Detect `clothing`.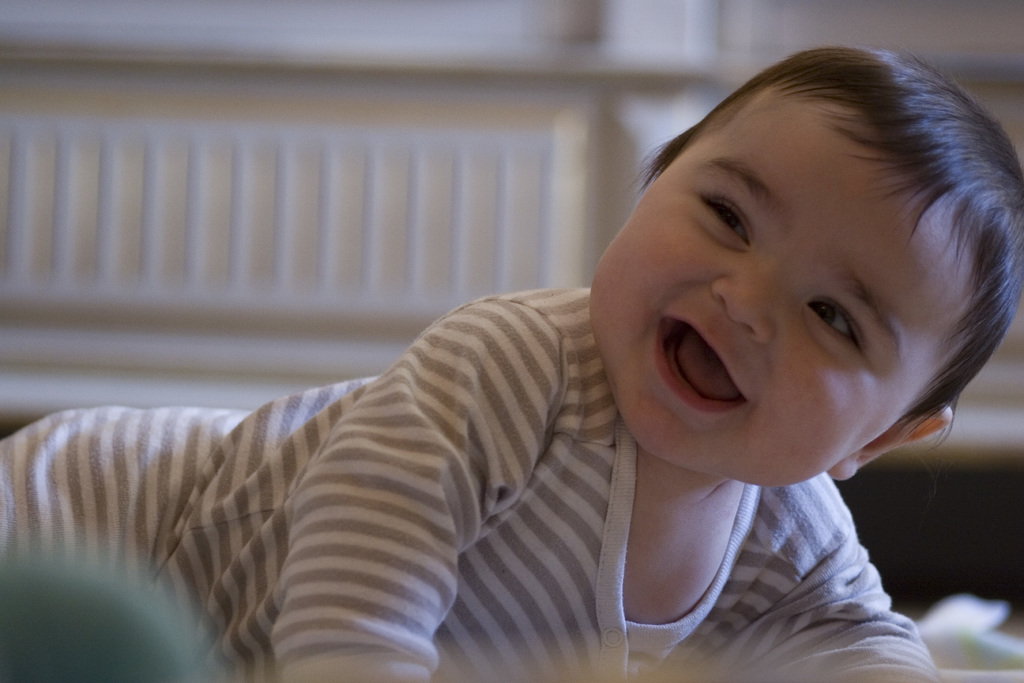
Detected at 36, 172, 1018, 677.
